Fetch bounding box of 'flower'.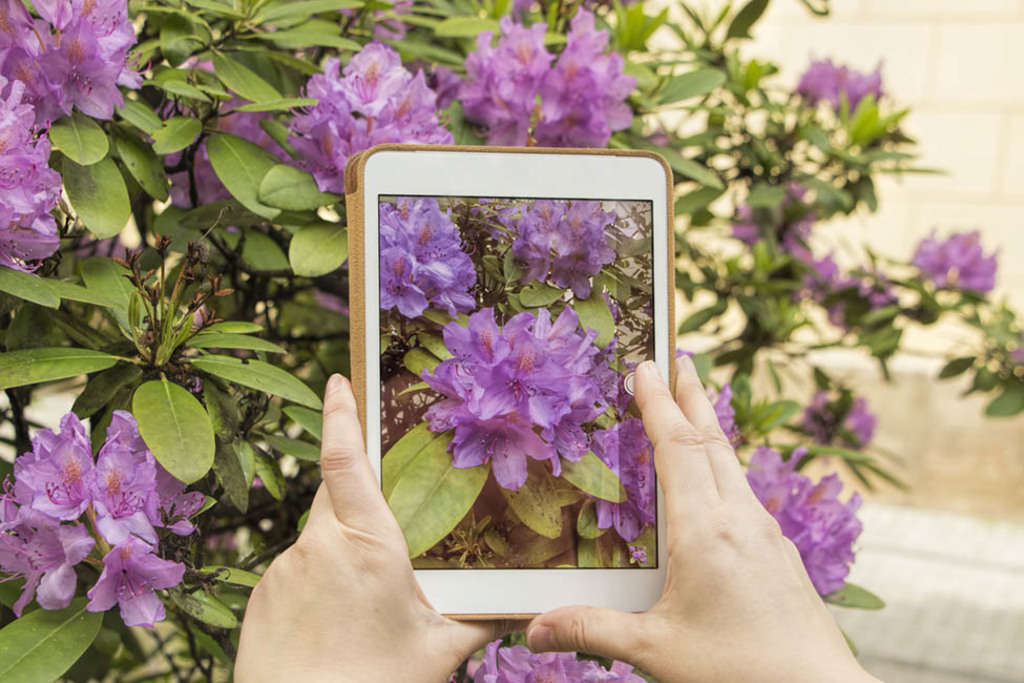
Bbox: [x1=376, y1=199, x2=481, y2=317].
